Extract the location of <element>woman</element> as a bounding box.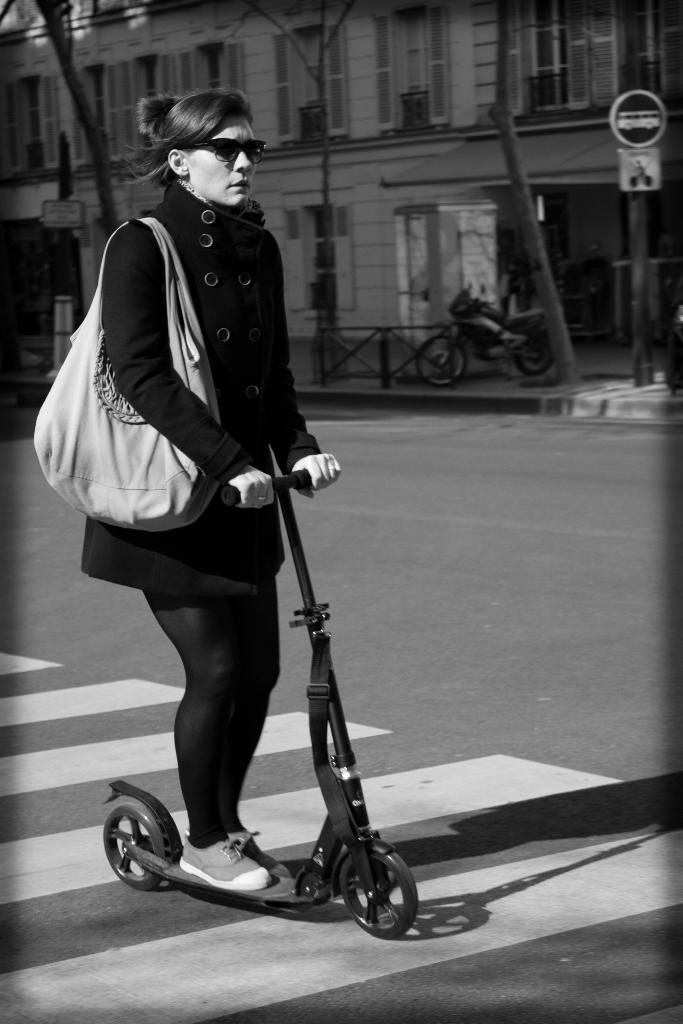
[x1=55, y1=72, x2=359, y2=881].
